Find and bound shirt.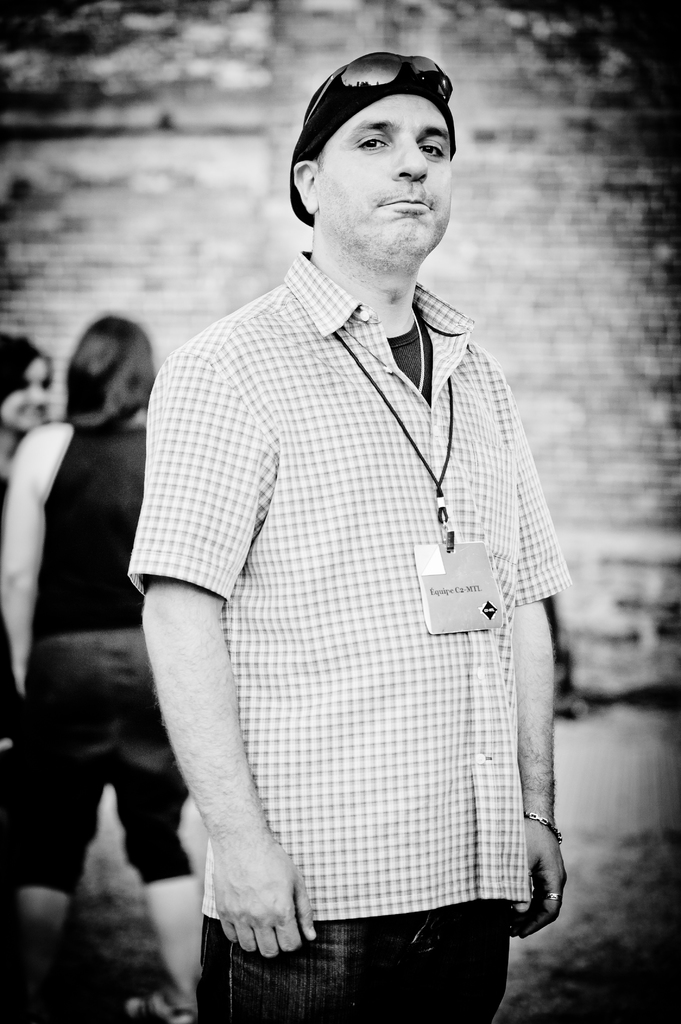
Bound: bbox=[130, 250, 574, 921].
